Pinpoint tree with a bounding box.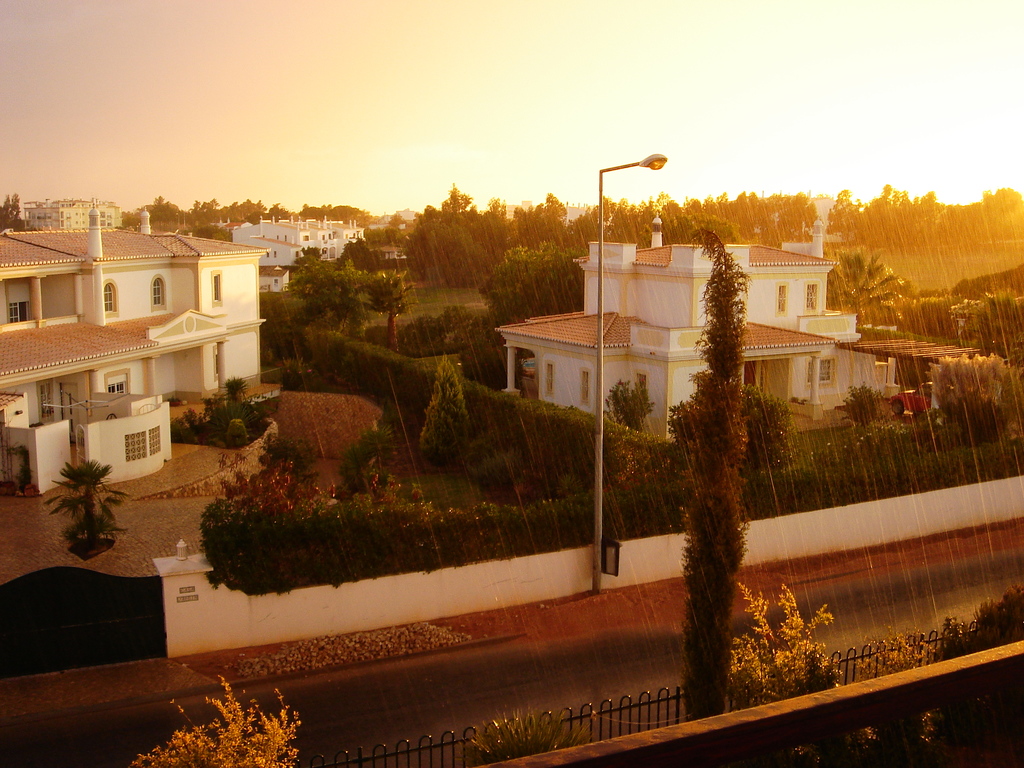
671 227 753 726.
